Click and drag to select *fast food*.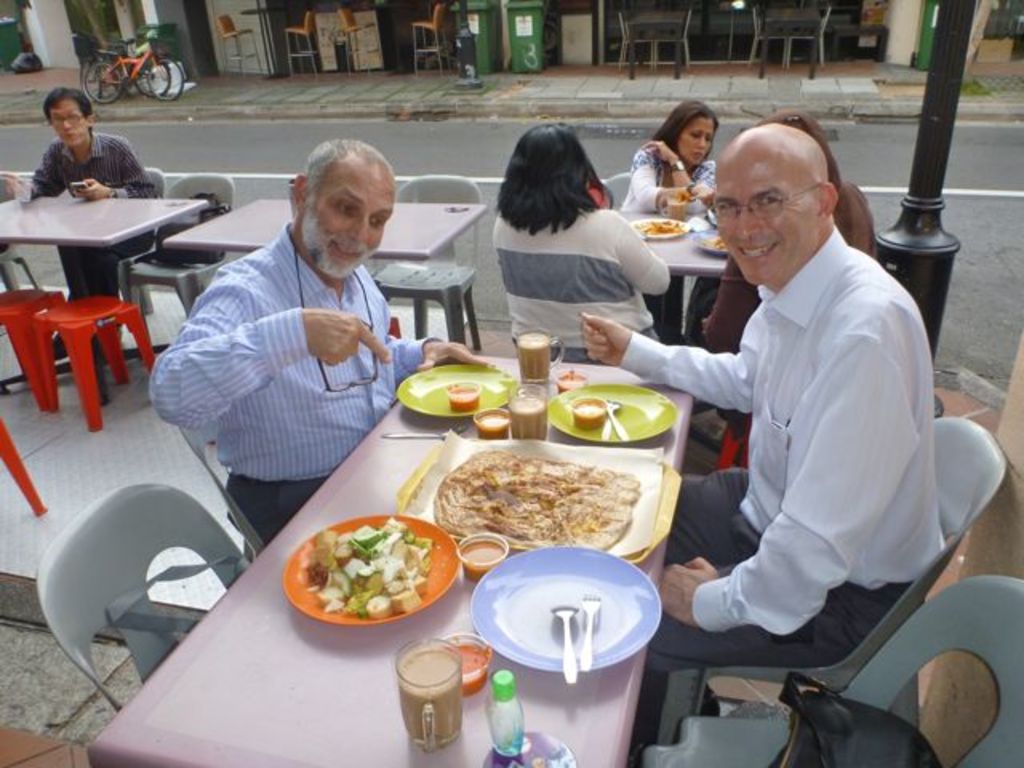
Selection: (left=704, top=238, right=725, bottom=251).
